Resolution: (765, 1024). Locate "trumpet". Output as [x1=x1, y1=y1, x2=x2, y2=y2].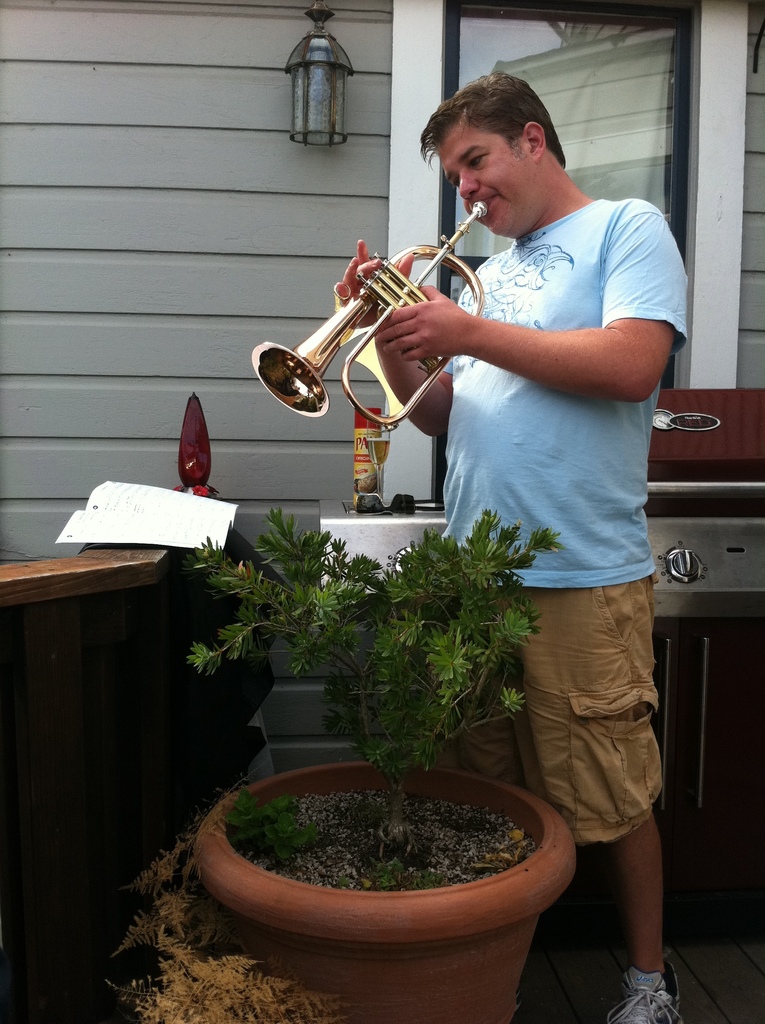
[x1=268, y1=204, x2=488, y2=413].
